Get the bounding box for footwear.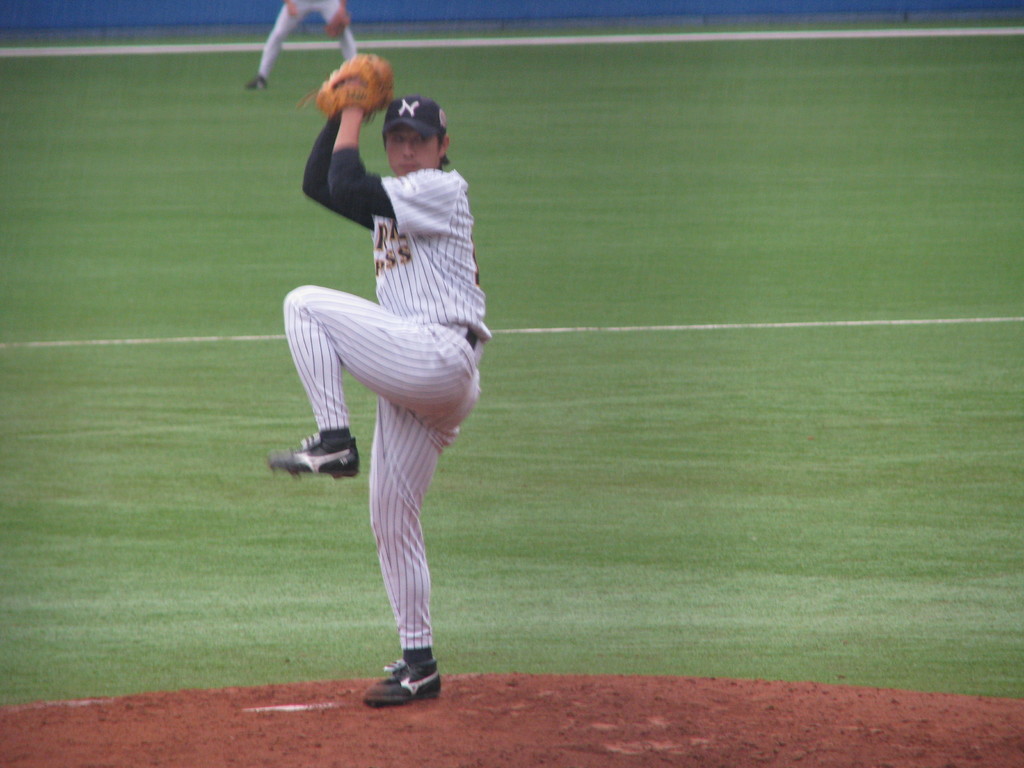
pyautogui.locateOnScreen(369, 639, 442, 713).
